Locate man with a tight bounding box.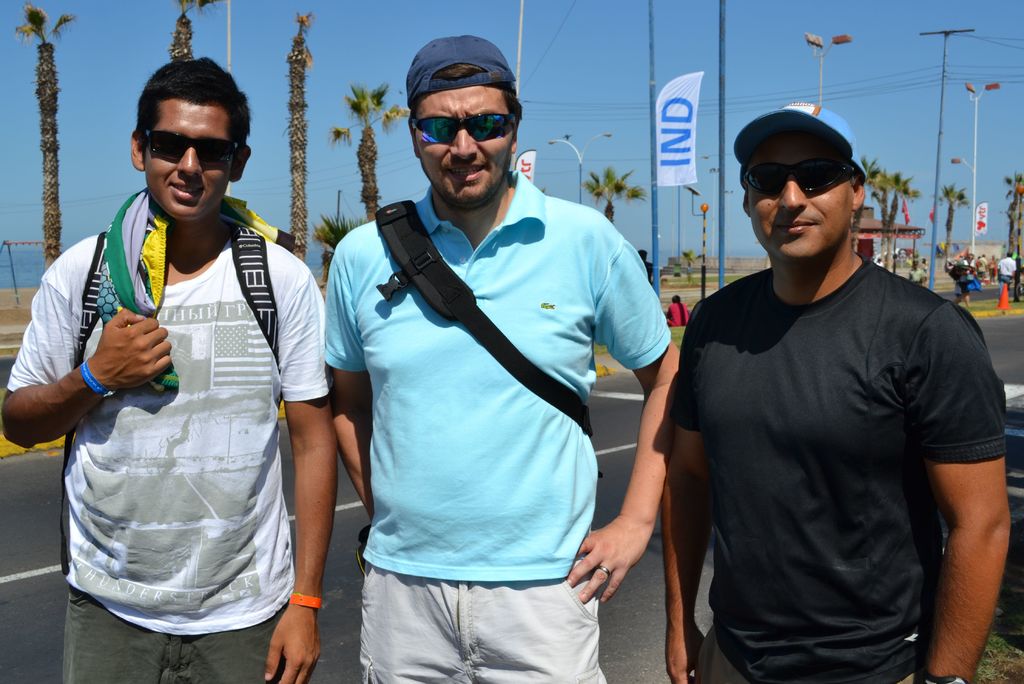
(left=976, top=256, right=981, bottom=279).
